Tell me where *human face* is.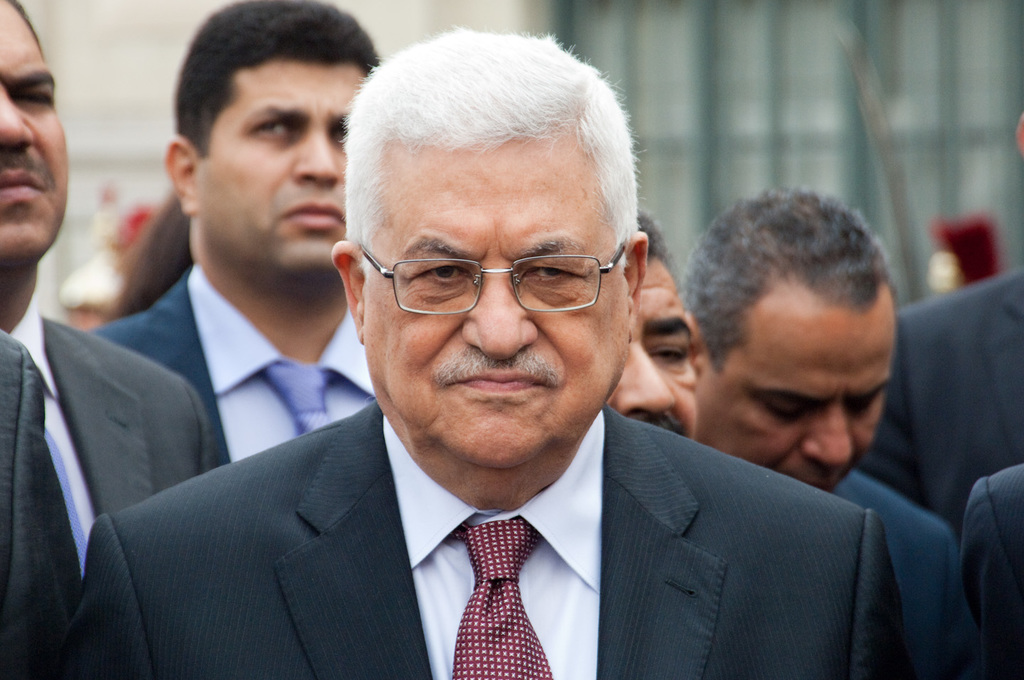
*human face* is at 694, 272, 890, 487.
